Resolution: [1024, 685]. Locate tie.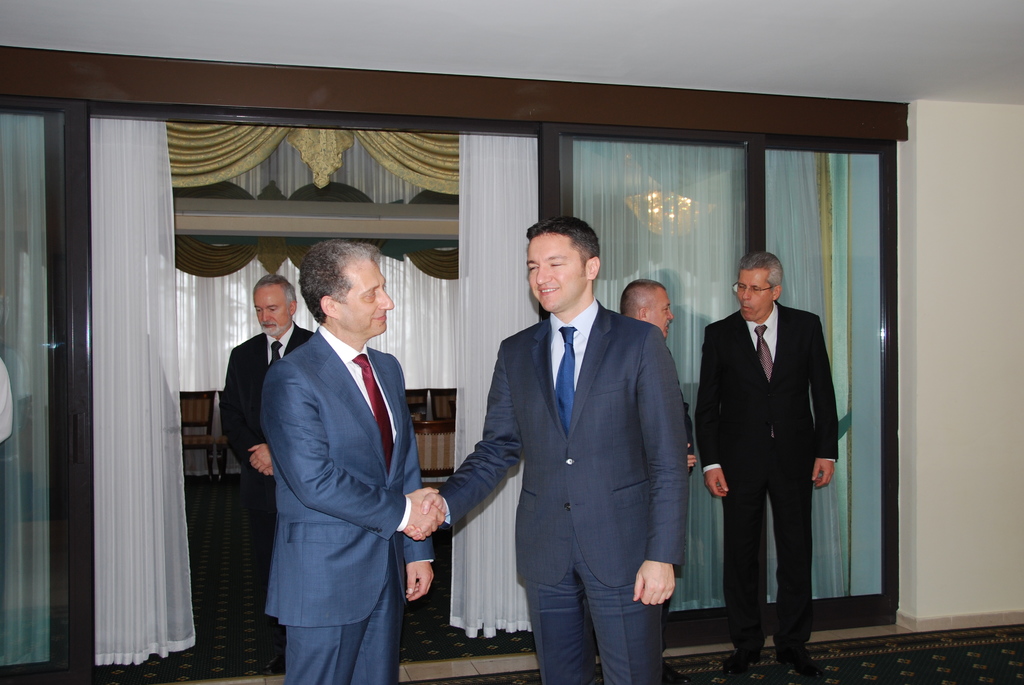
detection(268, 341, 284, 367).
